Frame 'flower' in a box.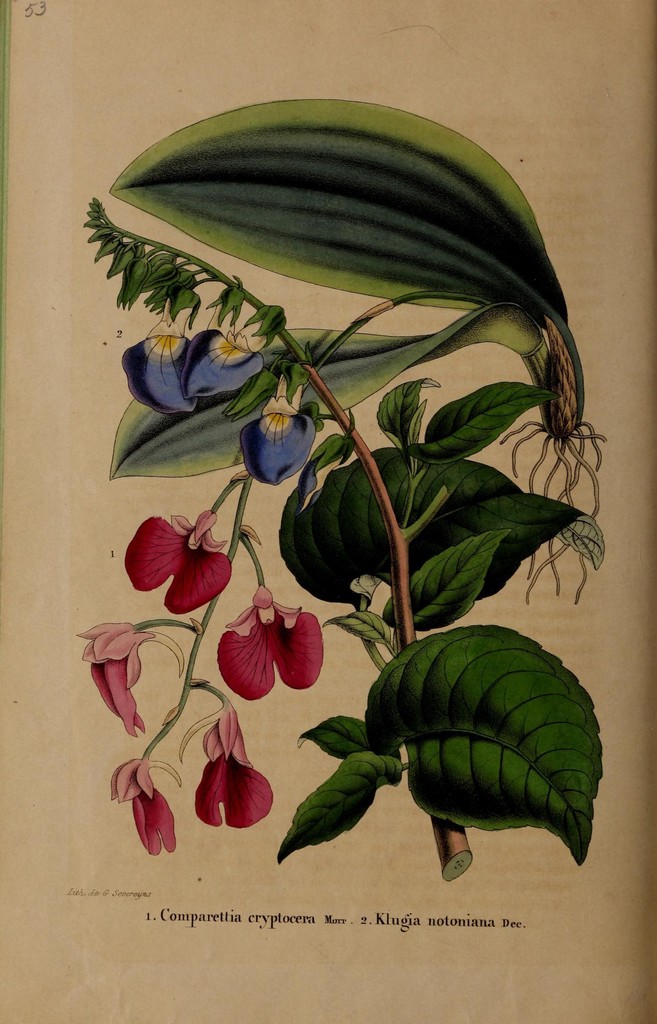
(192,747,277,836).
